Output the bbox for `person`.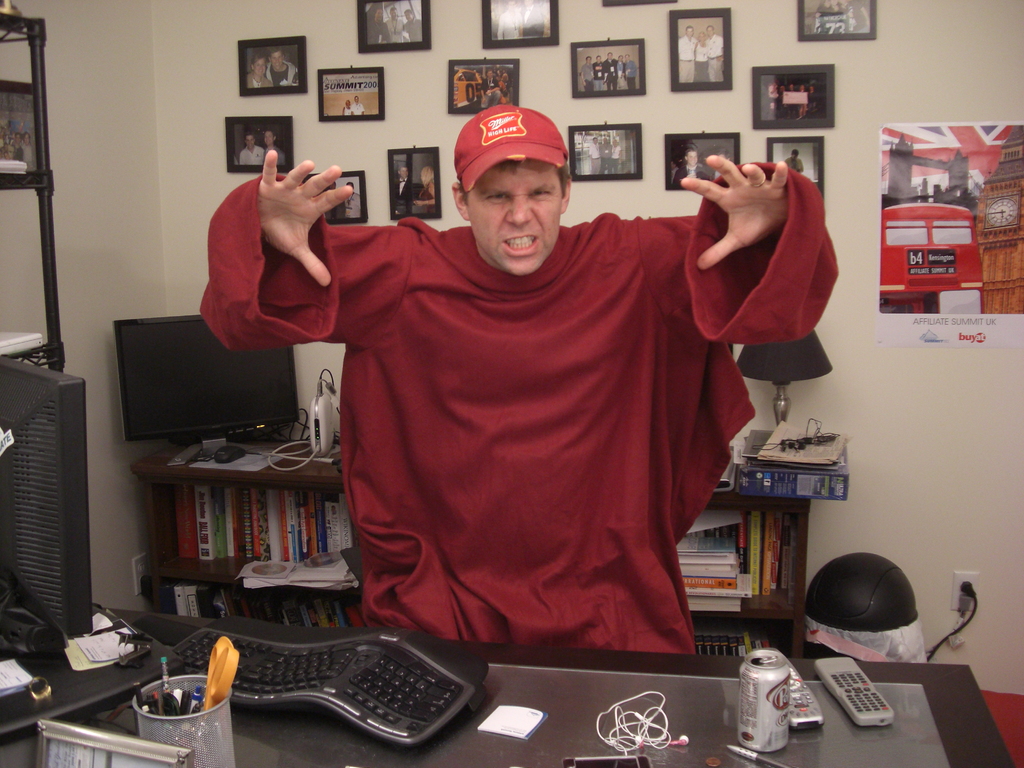
<bbox>593, 56, 602, 91</bbox>.
